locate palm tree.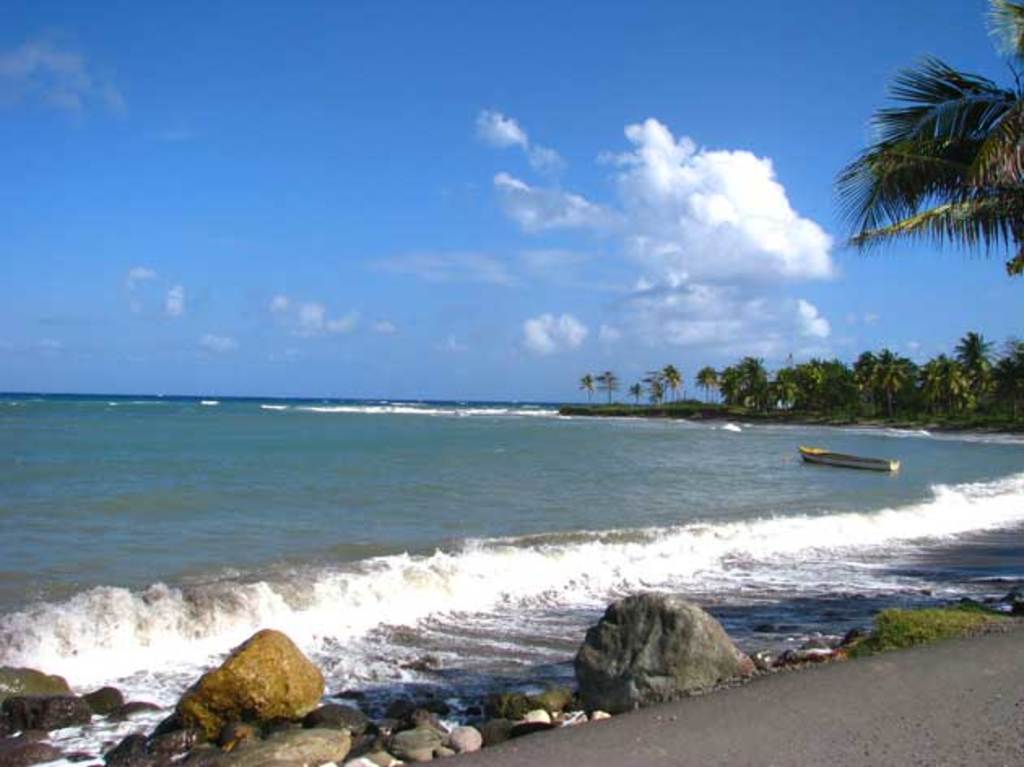
Bounding box: BBox(829, 0, 1022, 297).
